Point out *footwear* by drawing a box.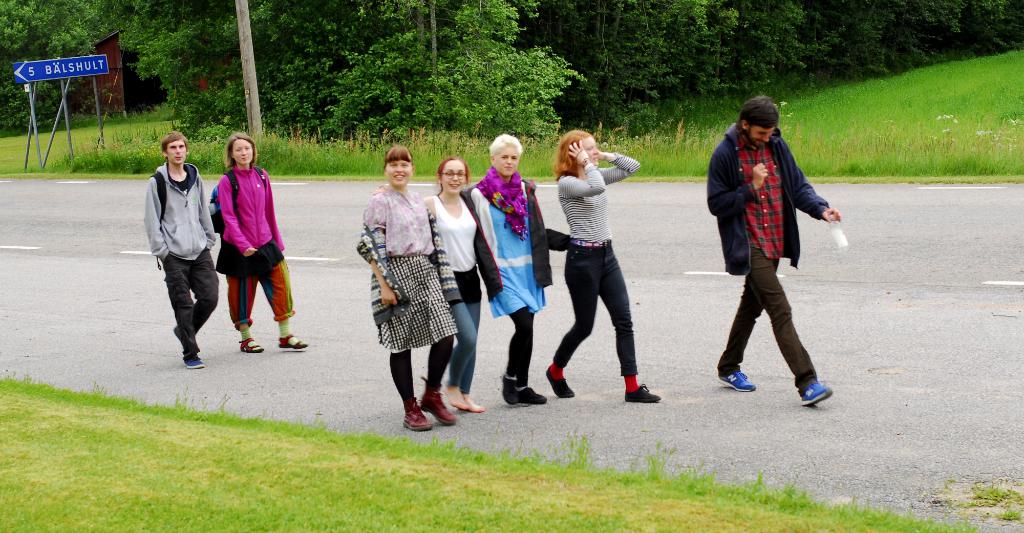
(x1=416, y1=377, x2=452, y2=427).
